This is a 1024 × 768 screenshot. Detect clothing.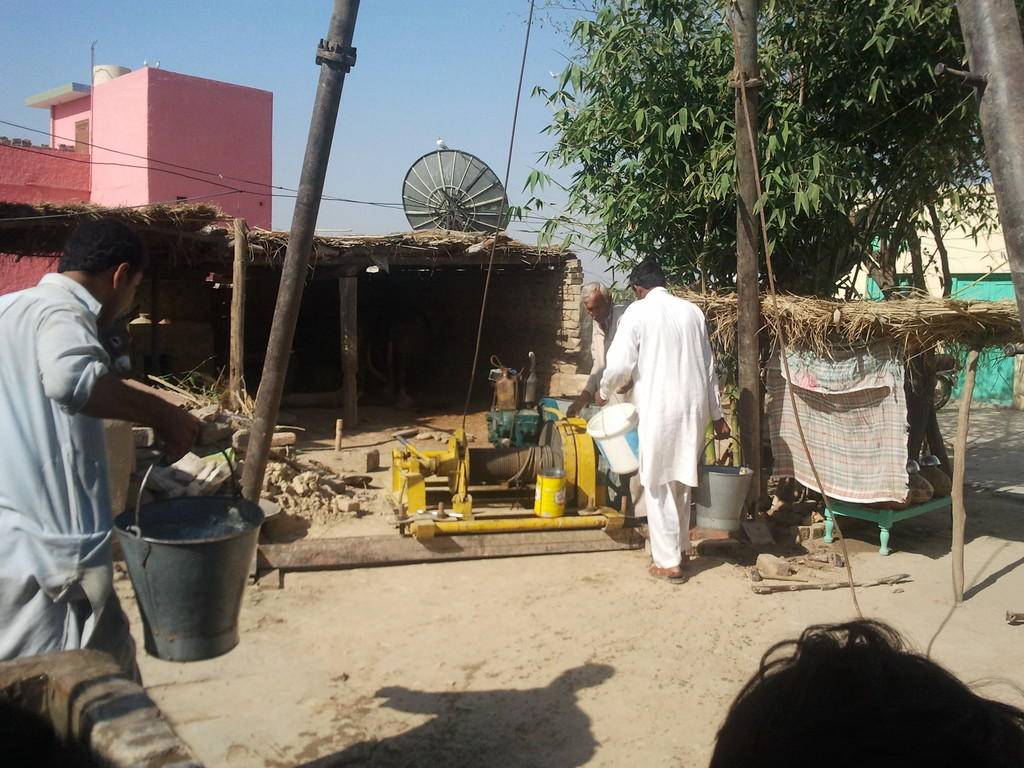
pyautogui.locateOnScreen(594, 268, 722, 563).
